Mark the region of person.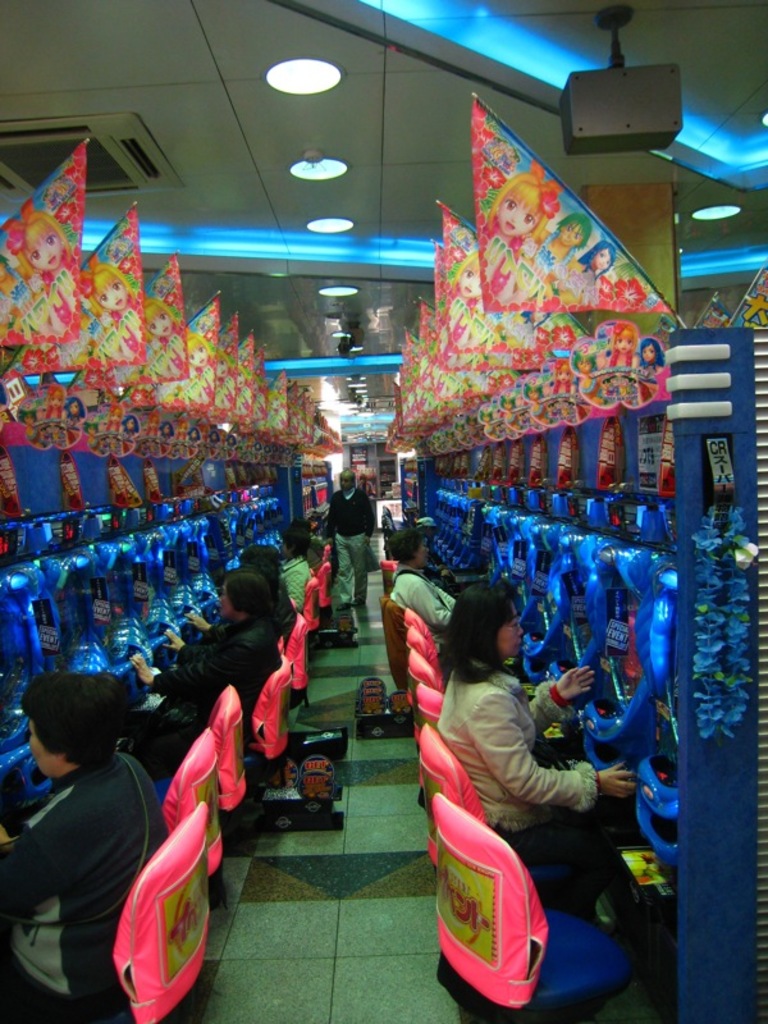
Region: (x1=180, y1=544, x2=310, y2=666).
